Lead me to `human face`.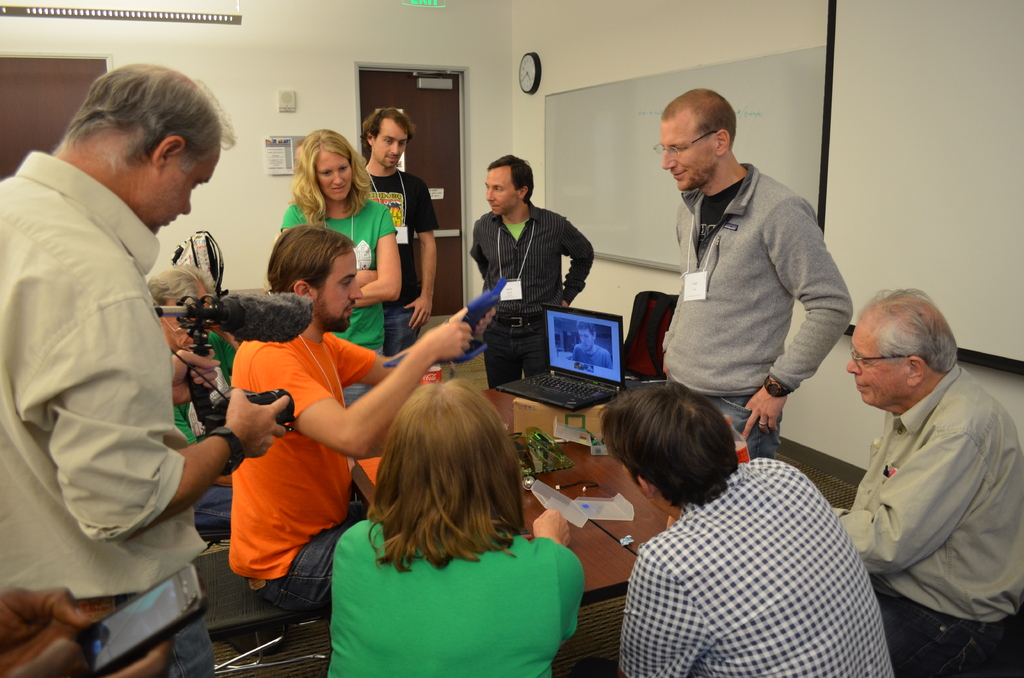
Lead to x1=370 y1=115 x2=412 y2=165.
